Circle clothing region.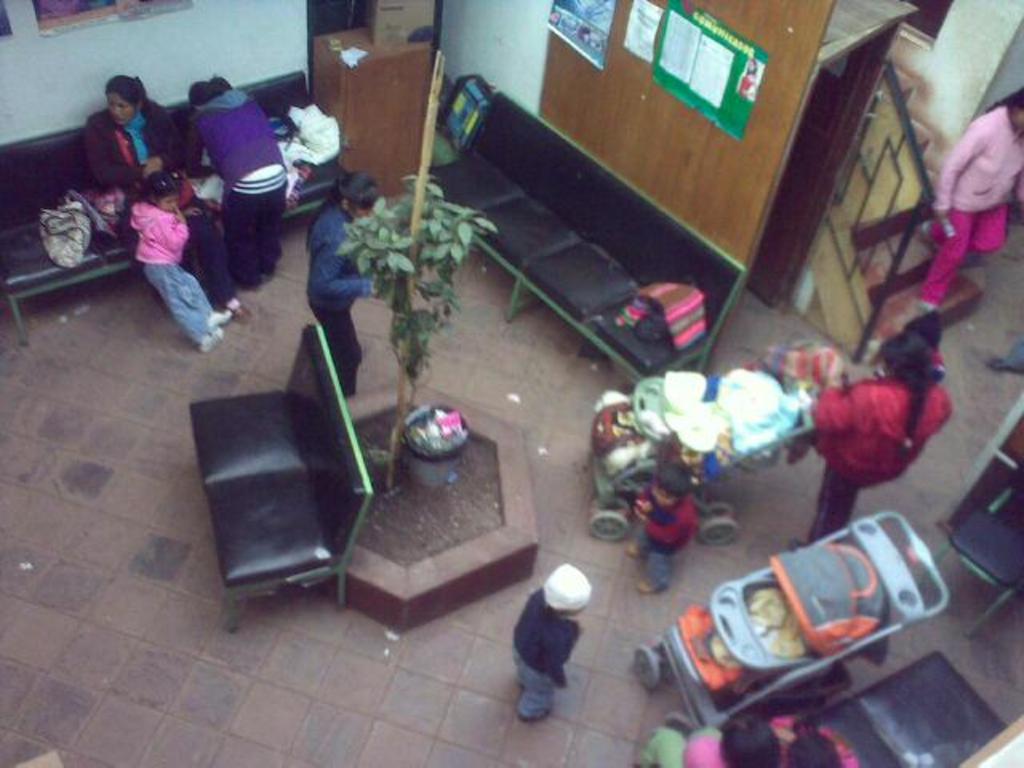
Region: select_region(315, 198, 389, 362).
